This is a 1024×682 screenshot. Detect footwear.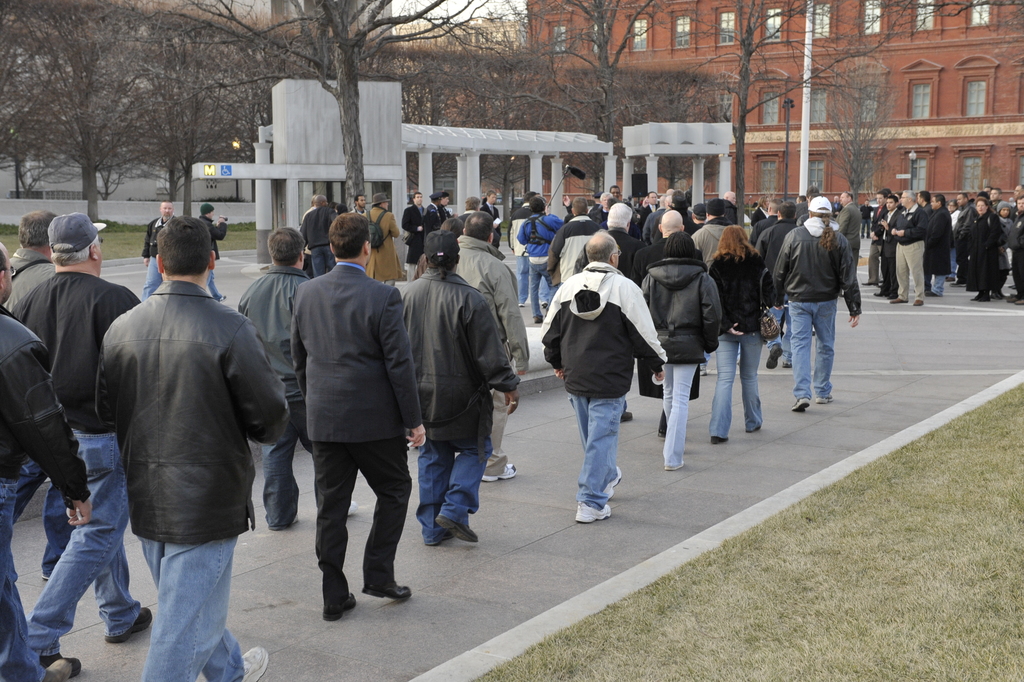
crop(943, 276, 954, 281).
